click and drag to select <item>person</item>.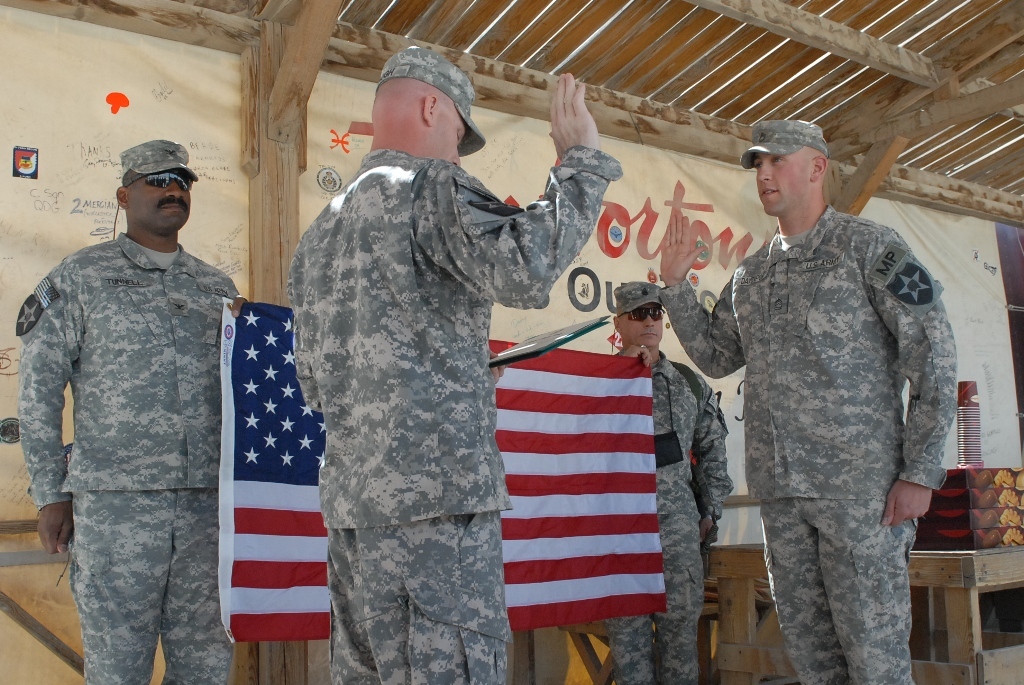
Selection: bbox=(301, 33, 582, 684).
